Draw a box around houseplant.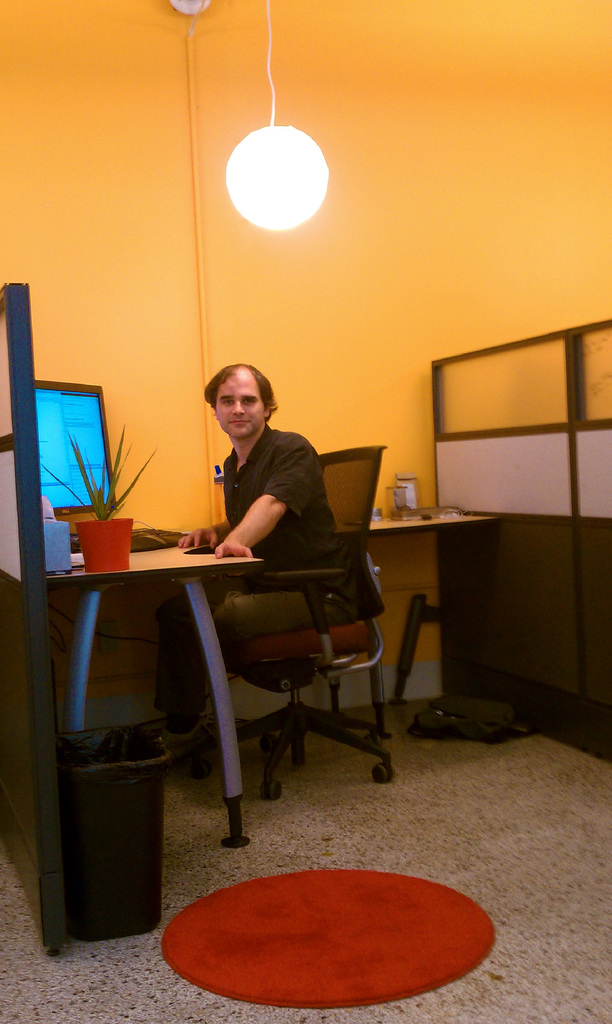
[x1=41, y1=419, x2=158, y2=580].
